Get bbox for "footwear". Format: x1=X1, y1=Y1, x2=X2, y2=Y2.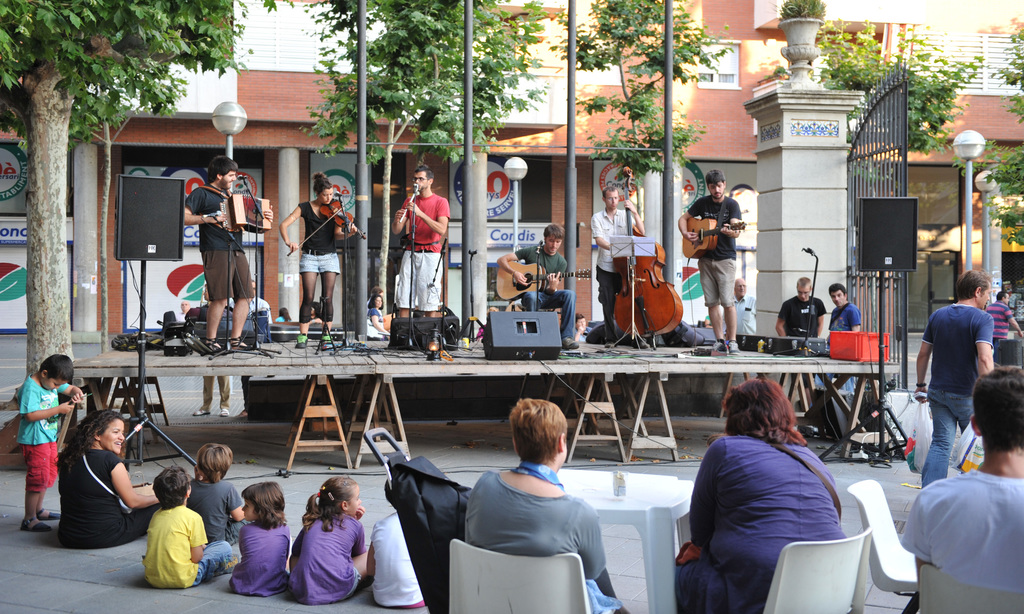
x1=564, y1=336, x2=580, y2=351.
